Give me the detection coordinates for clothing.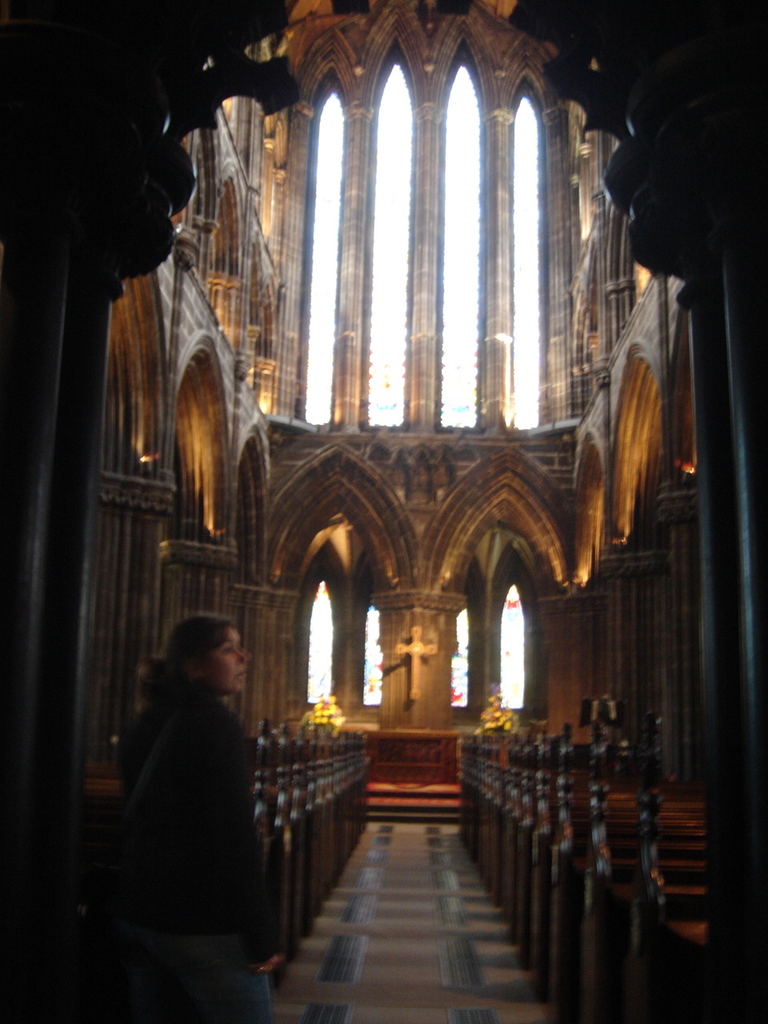
107/596/290/1022.
